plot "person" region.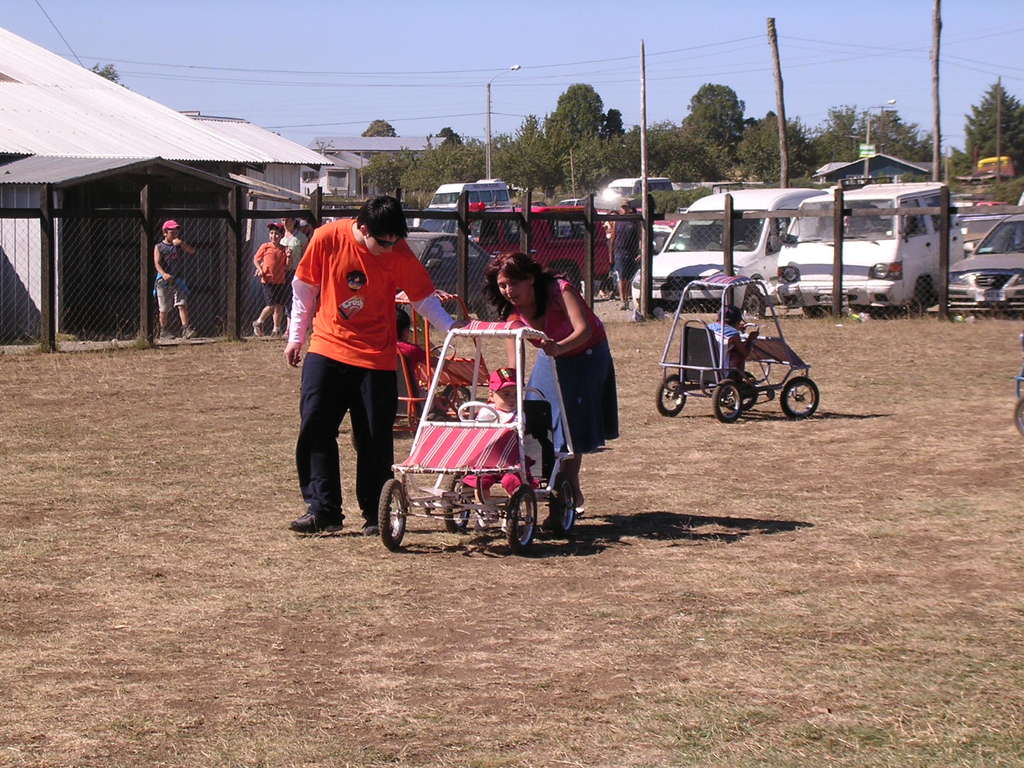
Plotted at (477,368,545,487).
